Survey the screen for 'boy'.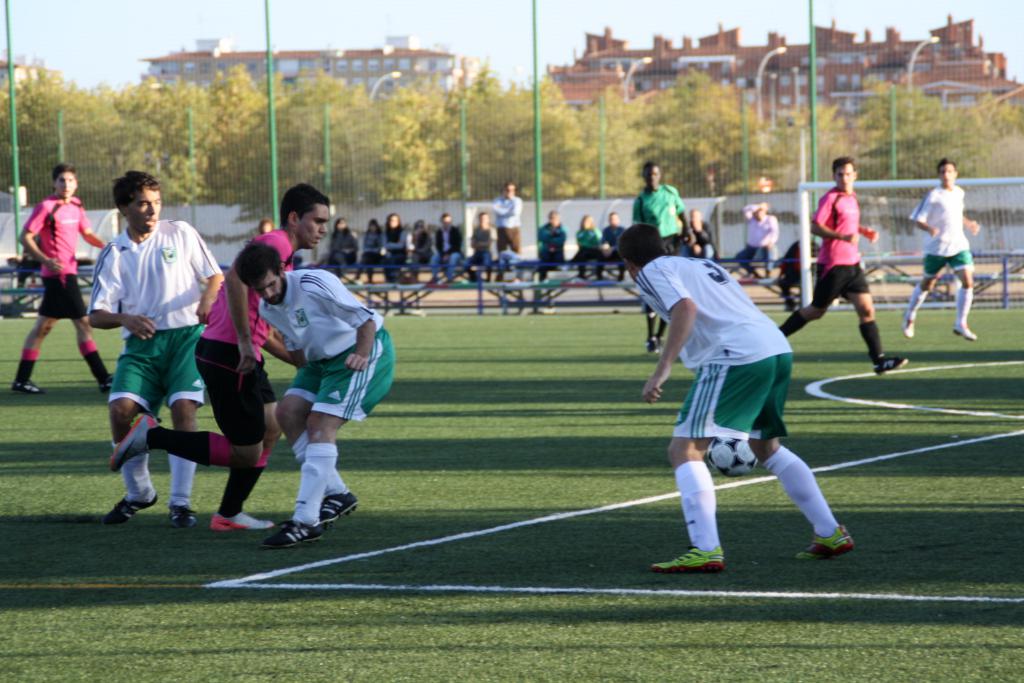
Survey found: x1=901, y1=149, x2=988, y2=348.
